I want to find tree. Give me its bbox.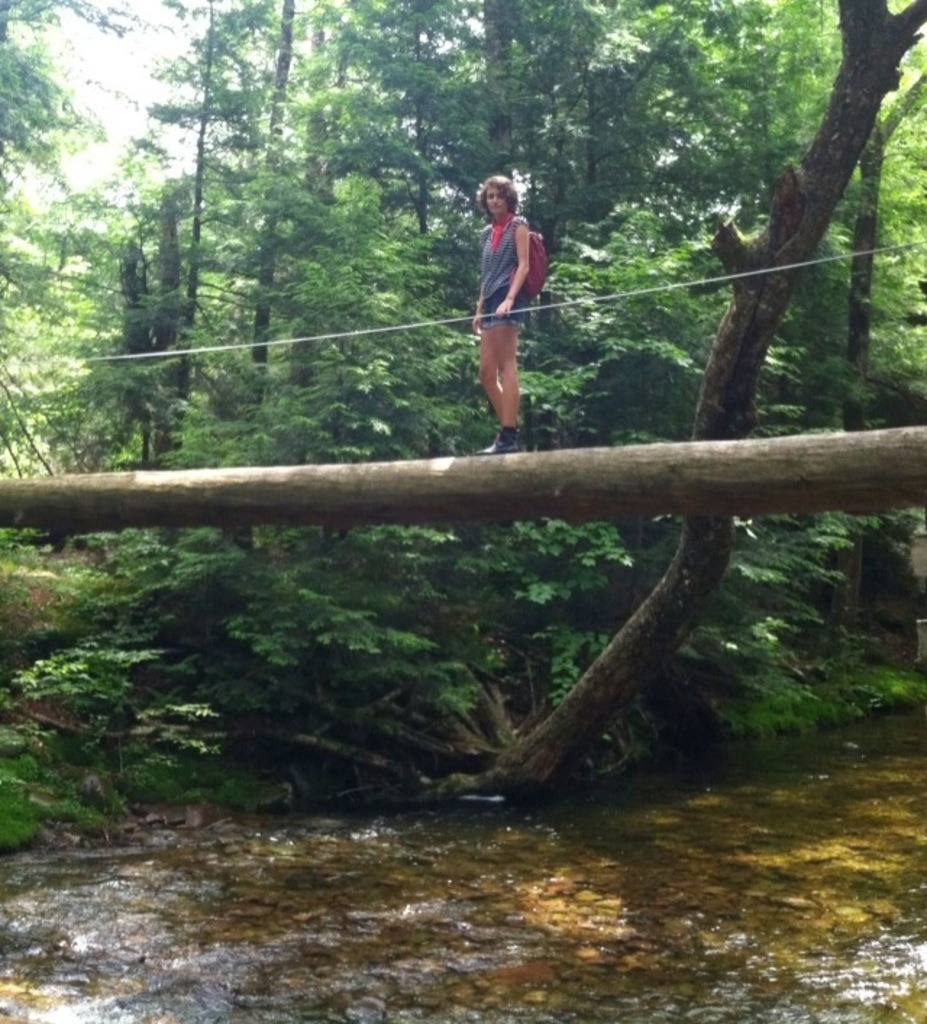
Rect(317, 0, 926, 817).
